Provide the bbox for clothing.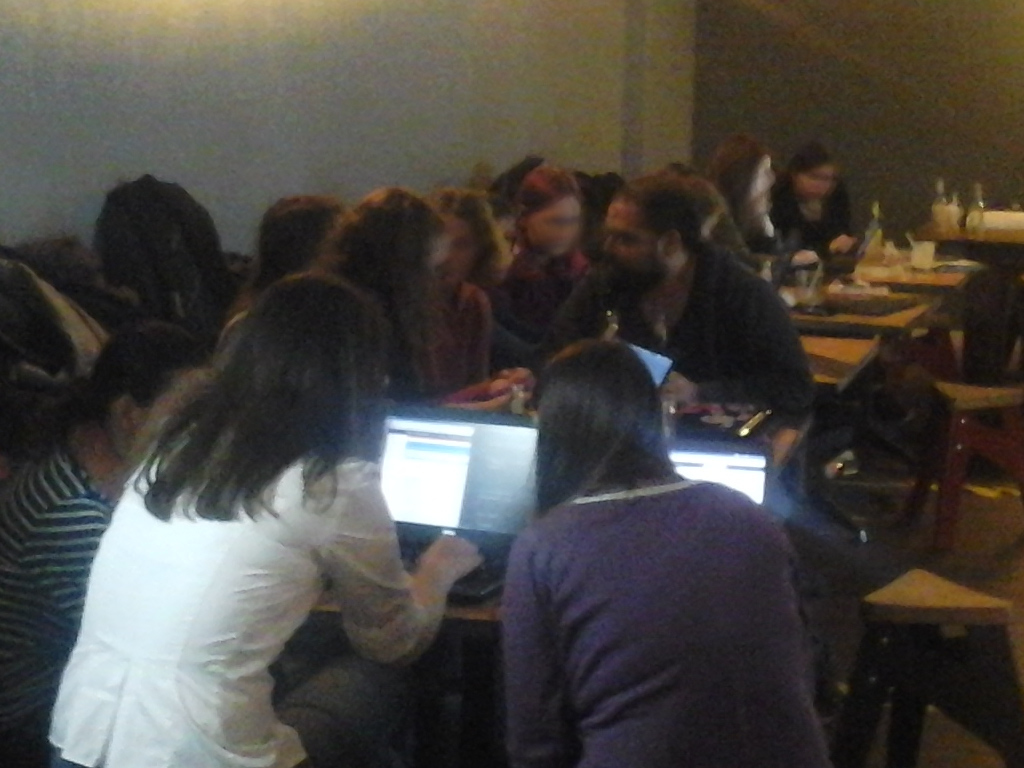
box=[416, 280, 494, 407].
